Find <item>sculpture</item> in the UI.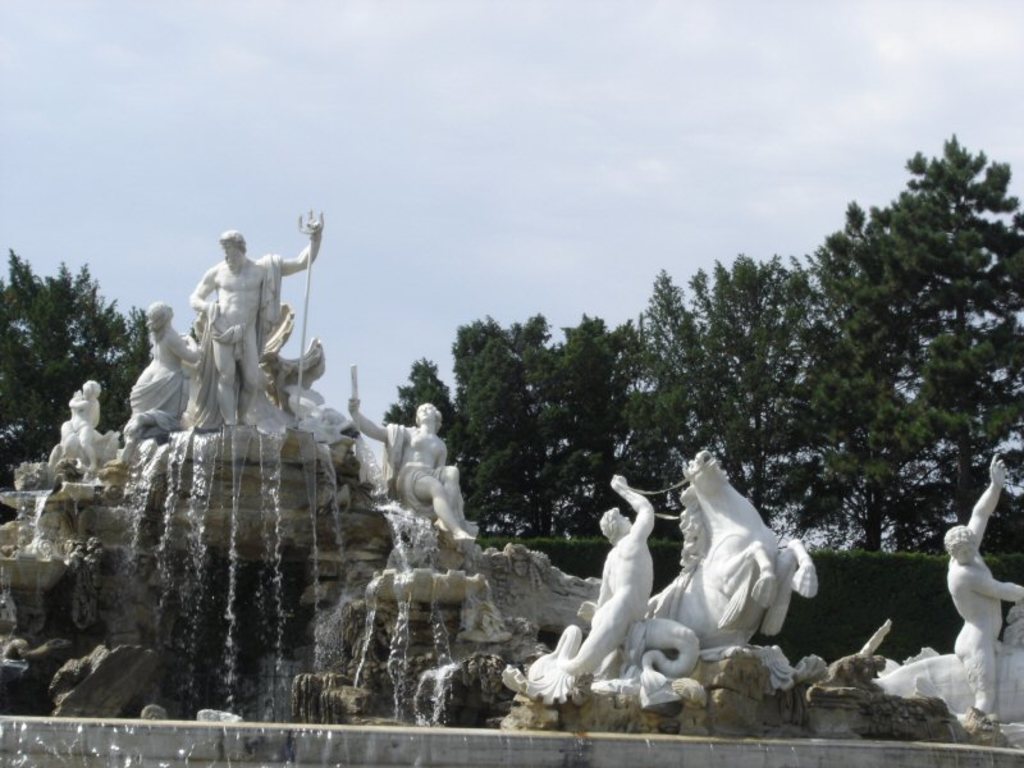
UI element at 652, 447, 822, 645.
